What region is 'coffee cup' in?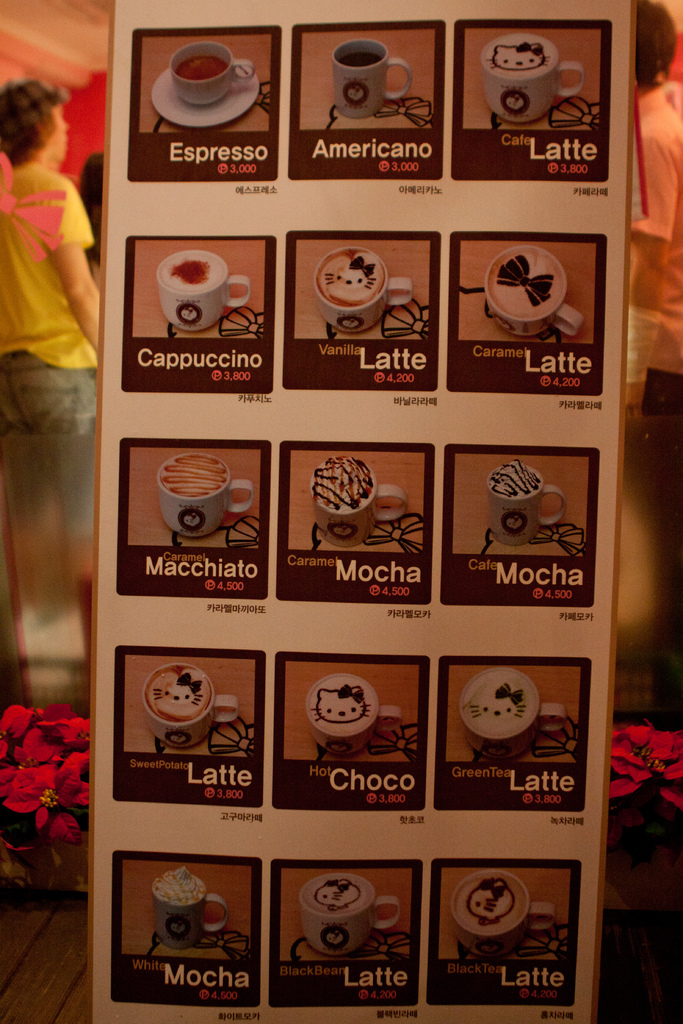
box=[156, 253, 252, 335].
